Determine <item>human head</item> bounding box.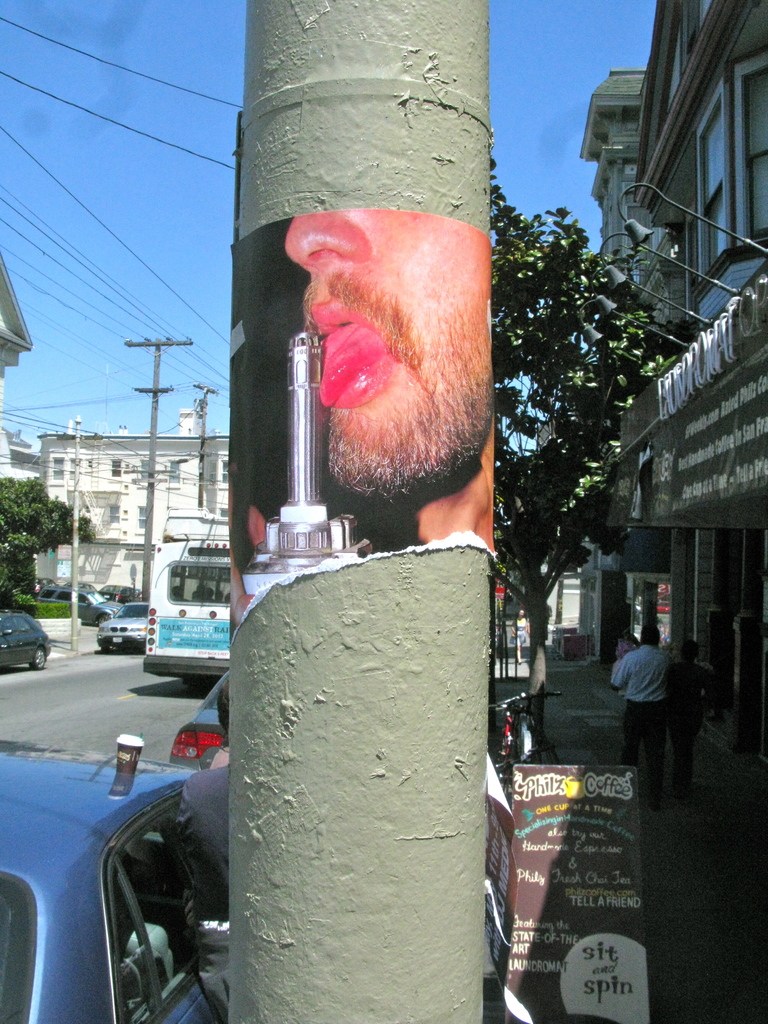
Determined: x1=683 y1=637 x2=698 y2=662.
